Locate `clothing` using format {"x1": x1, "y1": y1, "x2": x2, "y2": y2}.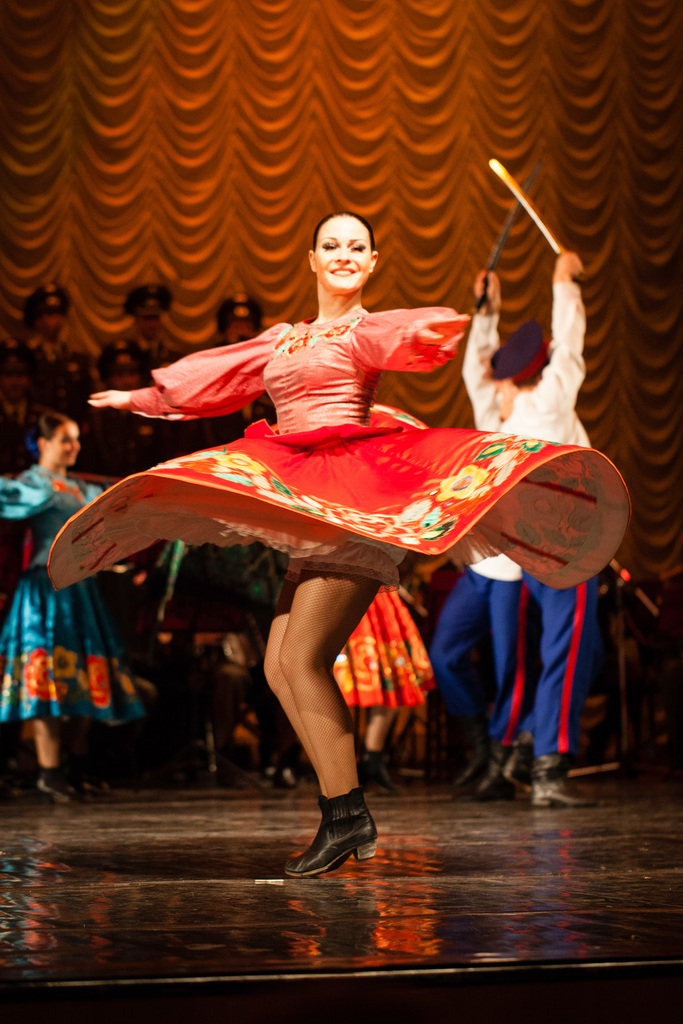
{"x1": 429, "y1": 316, "x2": 530, "y2": 764}.
